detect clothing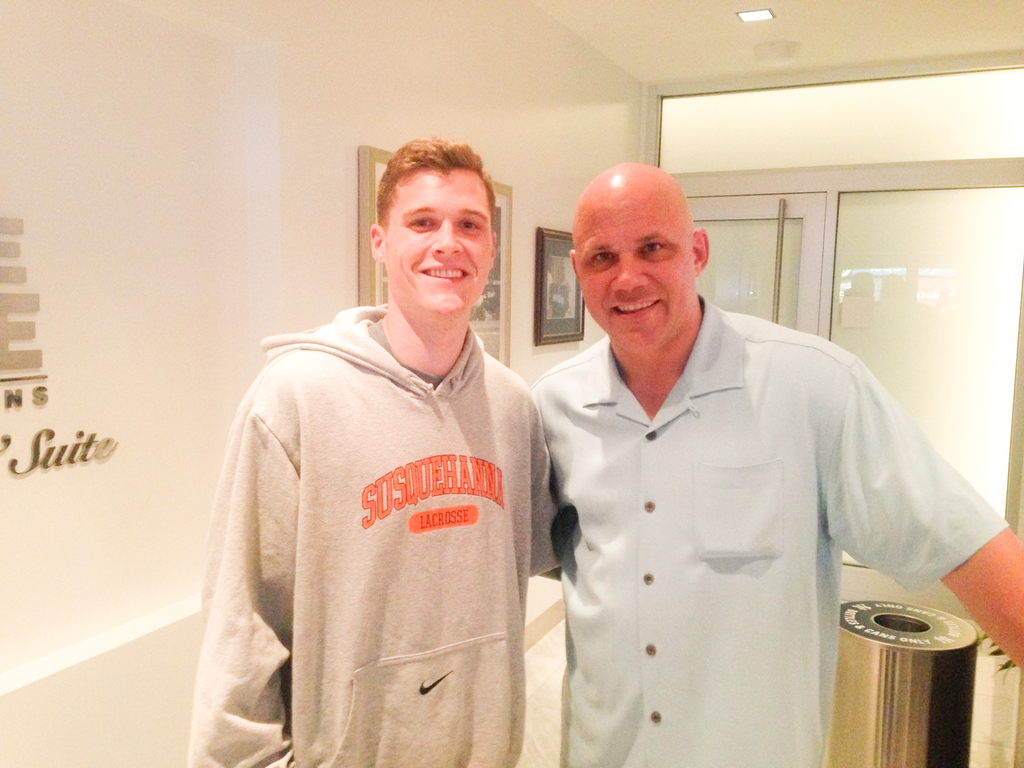
l=513, t=268, r=968, b=756
